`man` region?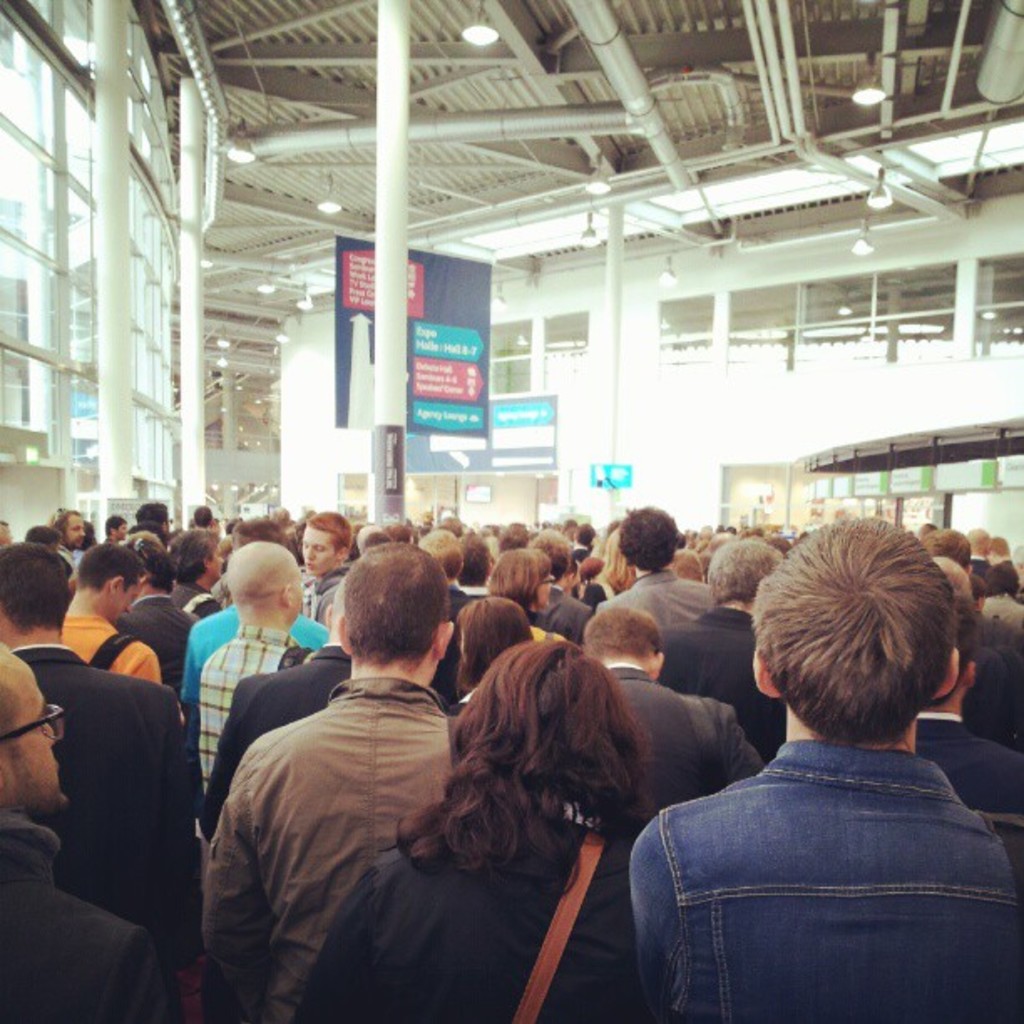
[0,636,176,1022]
